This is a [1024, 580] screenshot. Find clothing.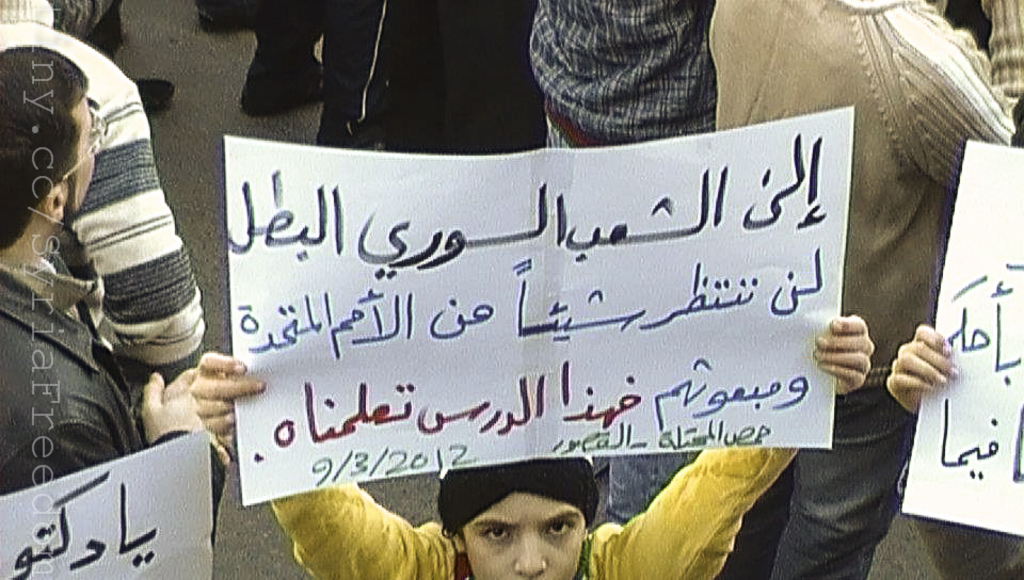
Bounding box: 251, 391, 853, 579.
